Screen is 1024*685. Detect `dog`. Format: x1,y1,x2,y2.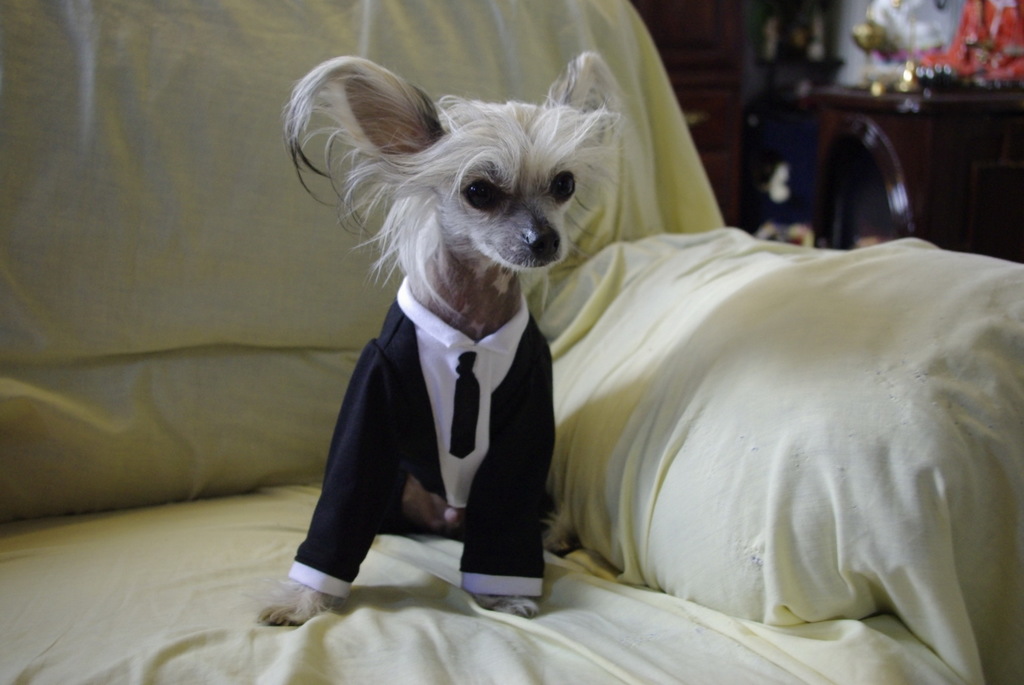
250,48,632,625.
